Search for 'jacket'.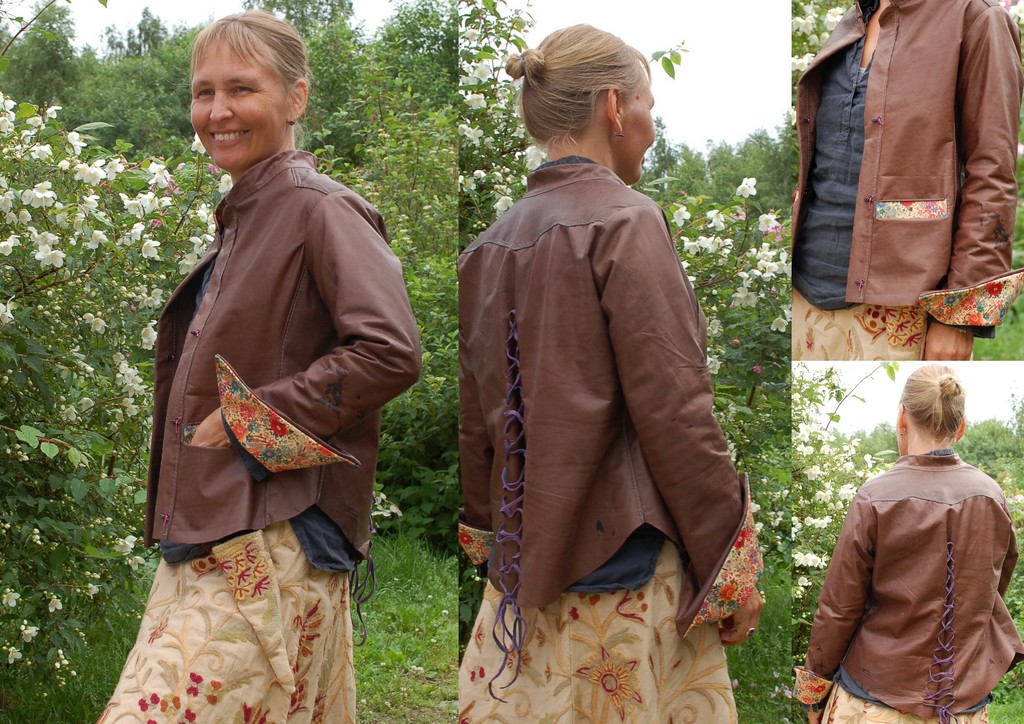
Found at (x1=451, y1=149, x2=771, y2=650).
